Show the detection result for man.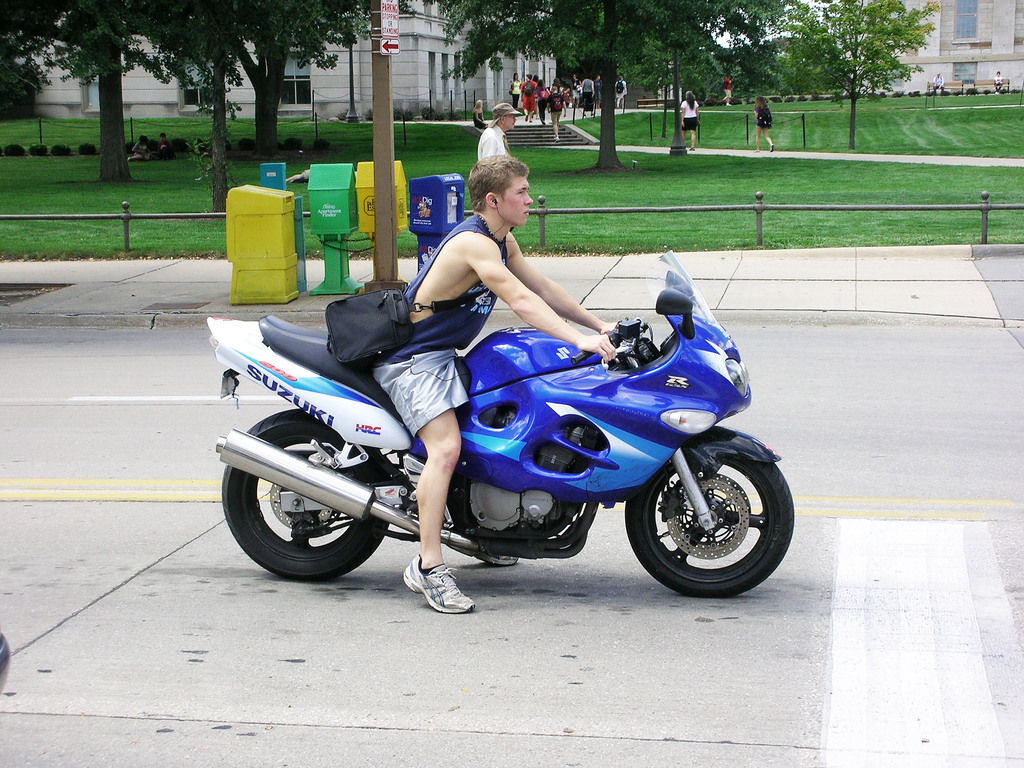
474, 102, 521, 161.
